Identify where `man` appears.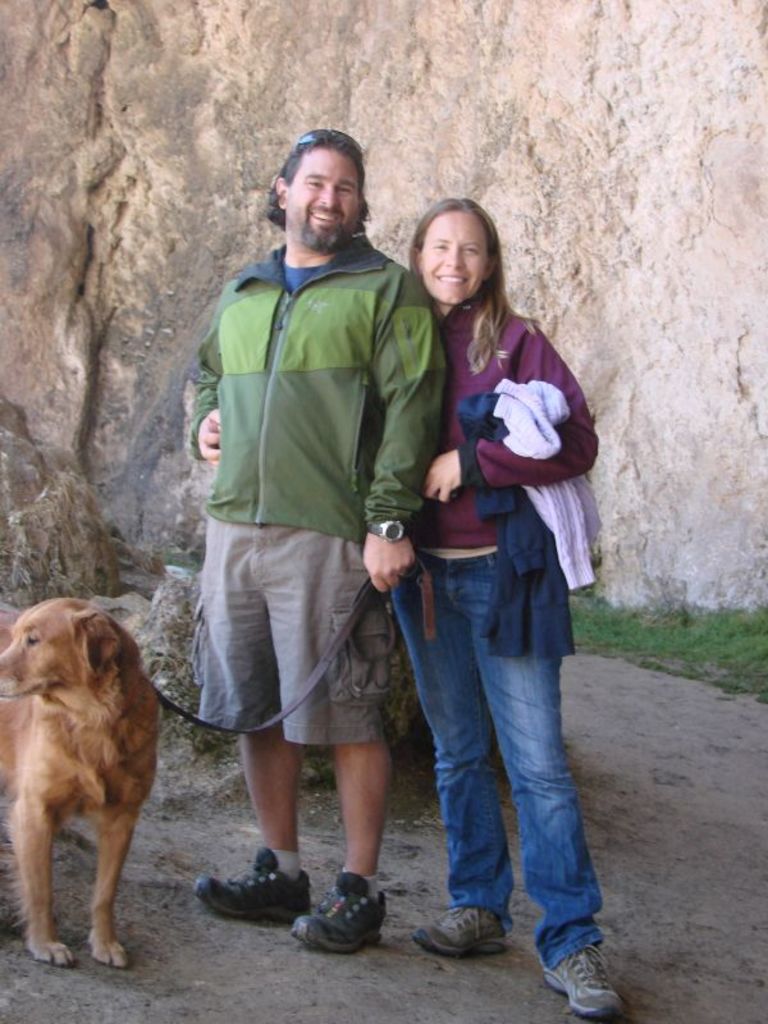
Appears at {"x1": 178, "y1": 127, "x2": 447, "y2": 951}.
